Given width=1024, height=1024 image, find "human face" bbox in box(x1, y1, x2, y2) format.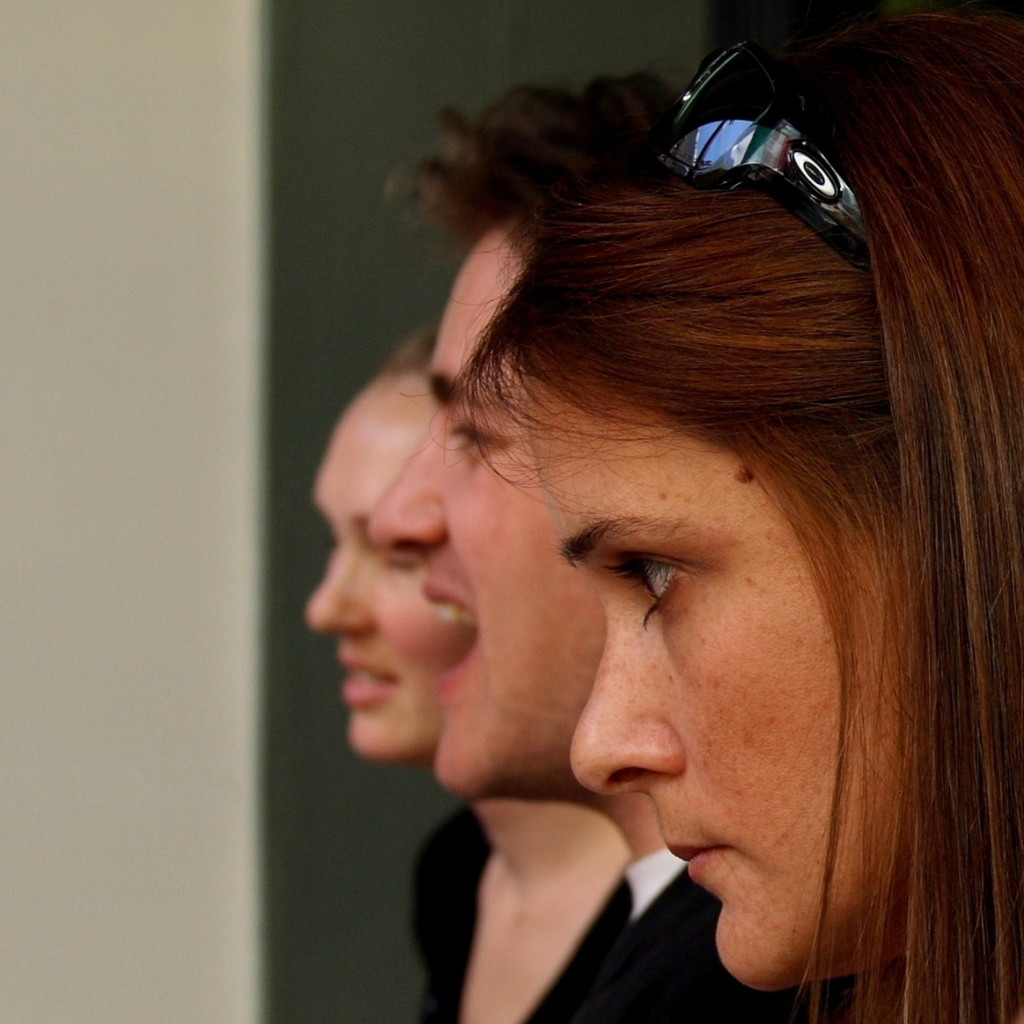
box(368, 228, 601, 807).
